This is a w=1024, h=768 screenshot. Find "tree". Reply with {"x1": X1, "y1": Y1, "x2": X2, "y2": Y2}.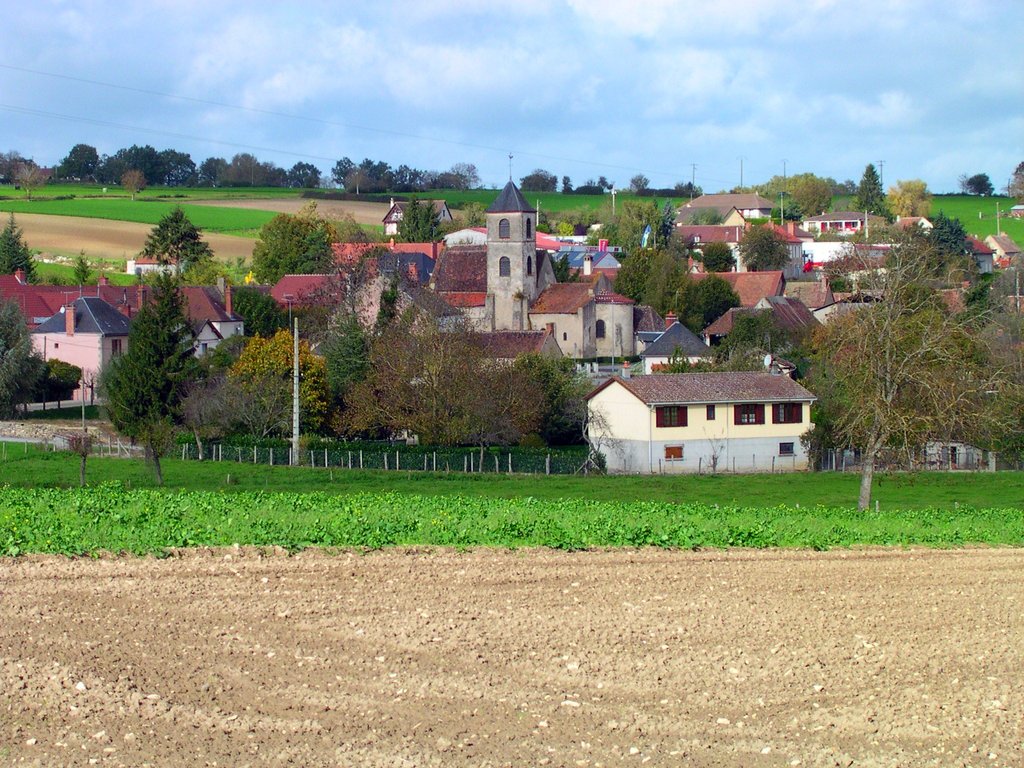
{"x1": 673, "y1": 179, "x2": 705, "y2": 196}.
